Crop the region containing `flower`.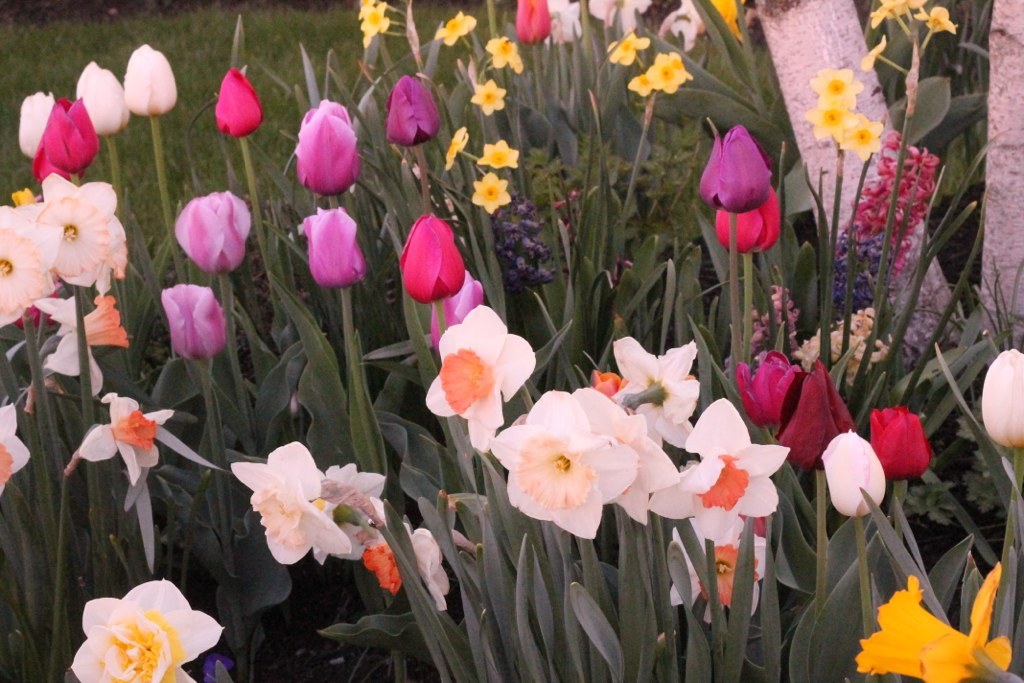
Crop region: {"x1": 700, "y1": 123, "x2": 771, "y2": 213}.
